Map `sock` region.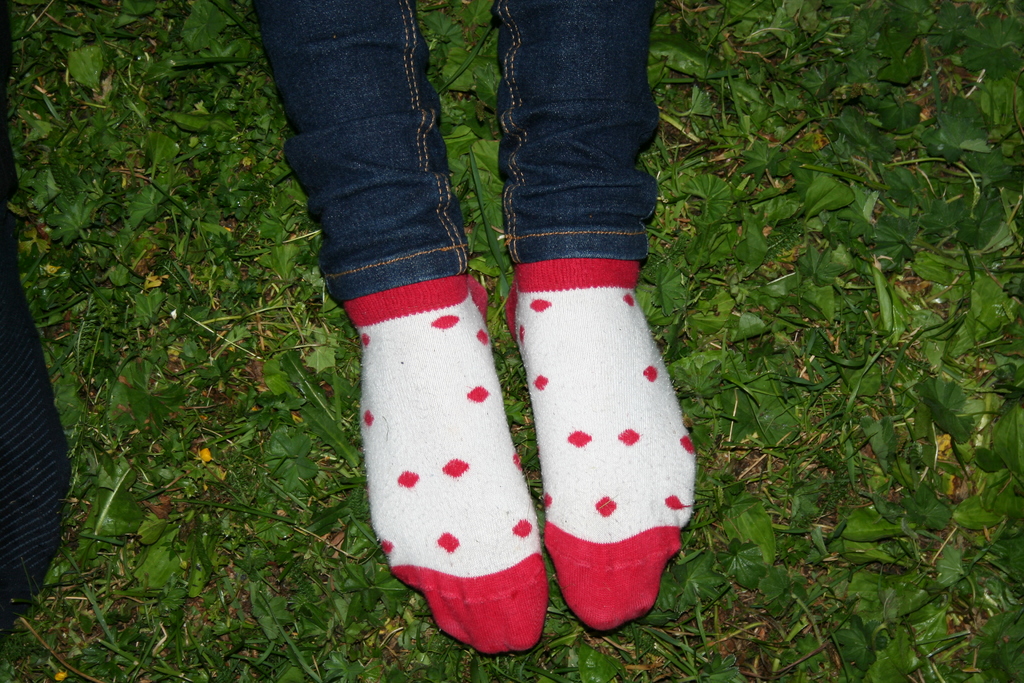
Mapped to bbox=(504, 258, 698, 631).
